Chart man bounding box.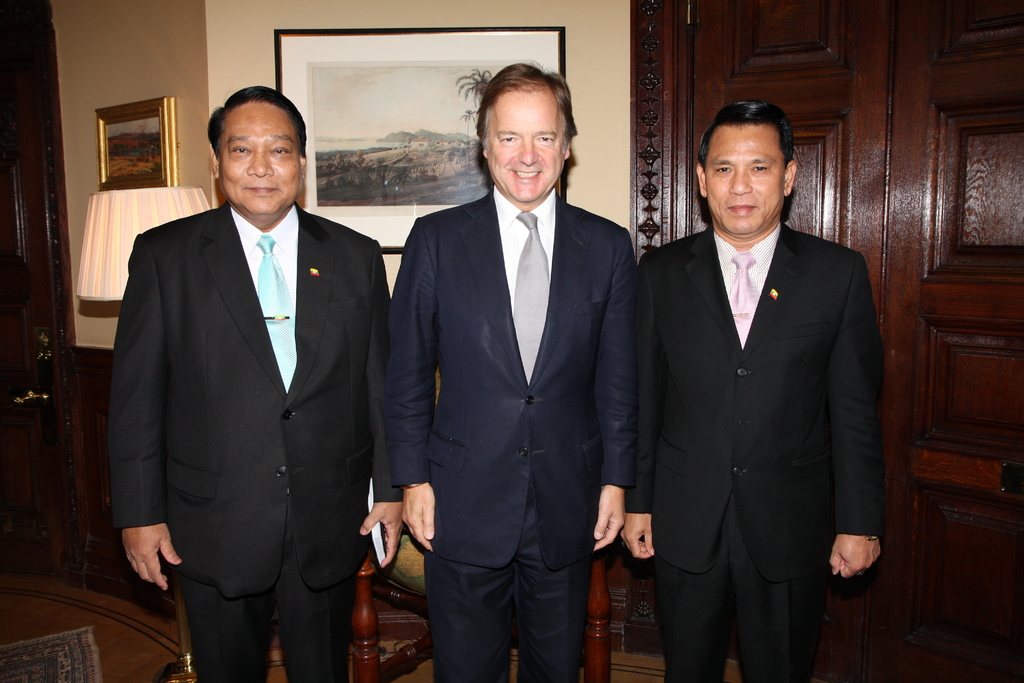
Charted: left=387, top=63, right=637, bottom=682.
